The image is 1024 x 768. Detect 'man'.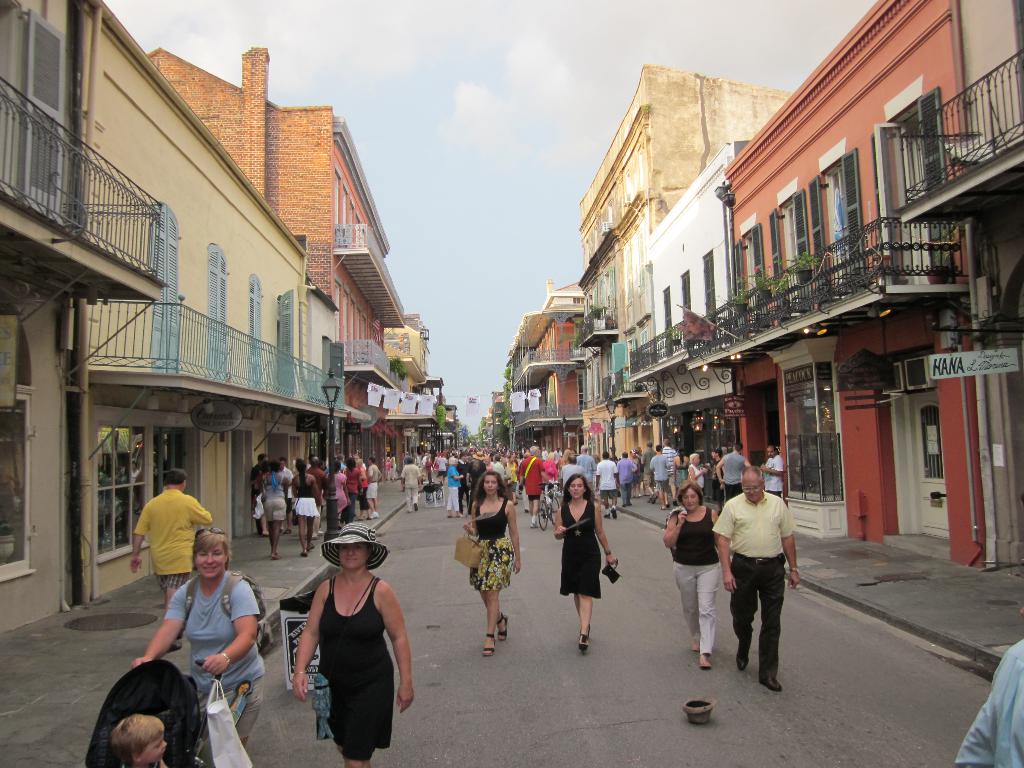
Detection: (x1=717, y1=472, x2=808, y2=697).
